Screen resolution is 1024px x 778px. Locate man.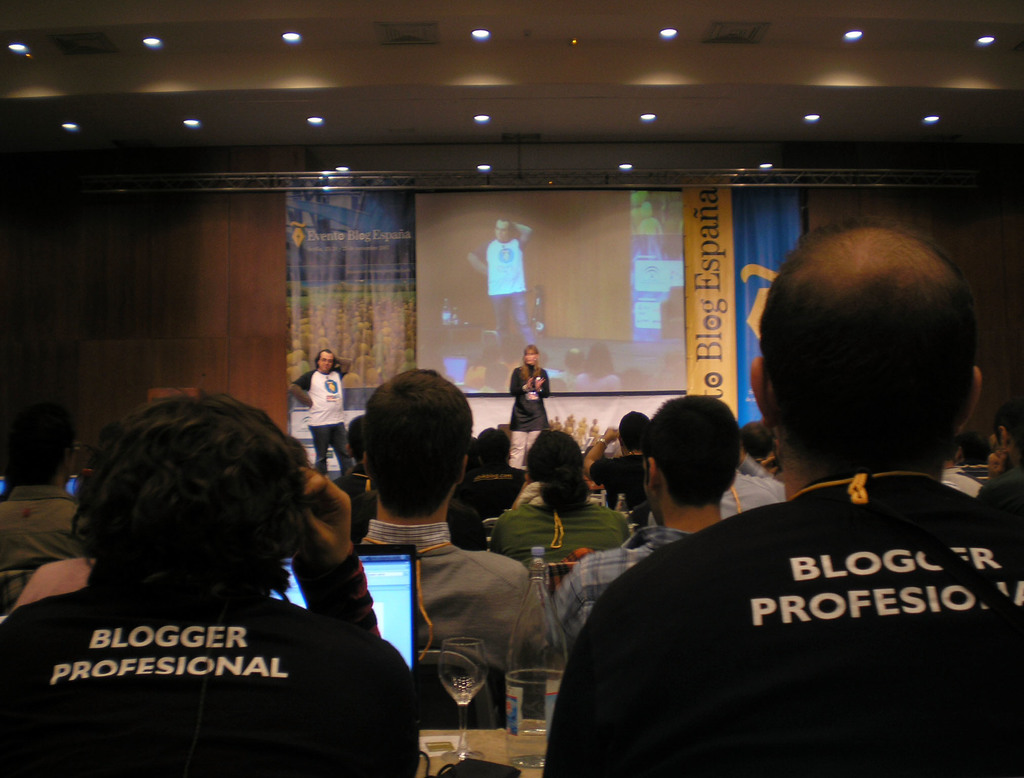
(970, 405, 1023, 519).
